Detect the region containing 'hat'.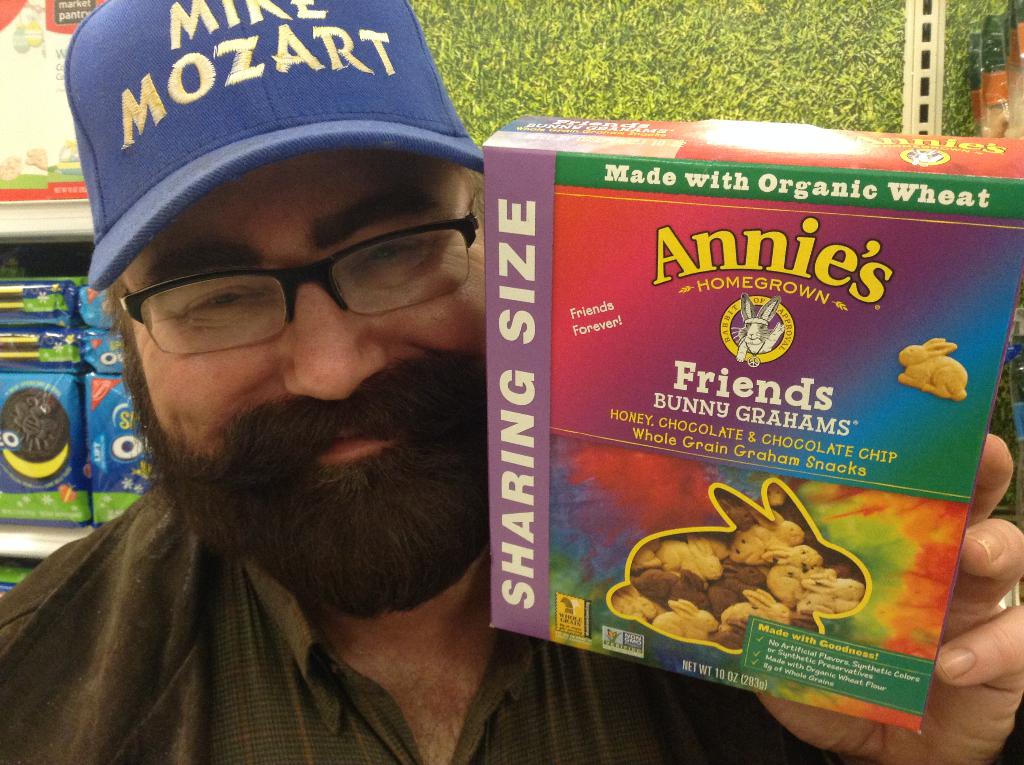
l=59, t=0, r=486, b=308.
